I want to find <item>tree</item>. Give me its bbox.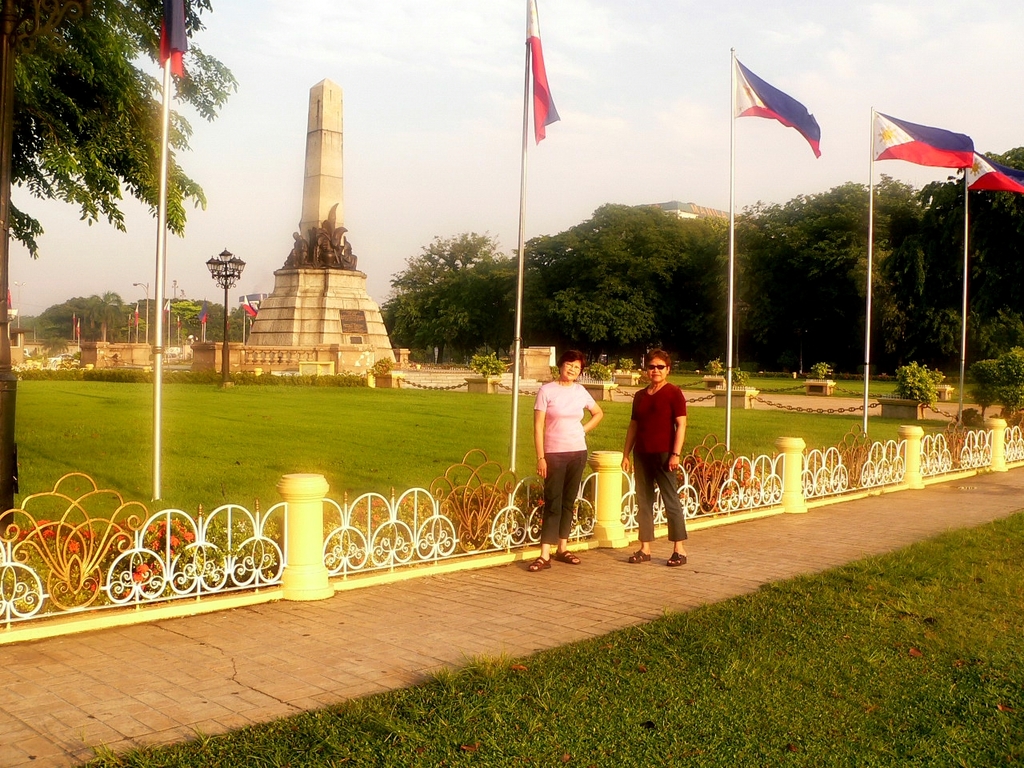
(x1=704, y1=170, x2=920, y2=374).
